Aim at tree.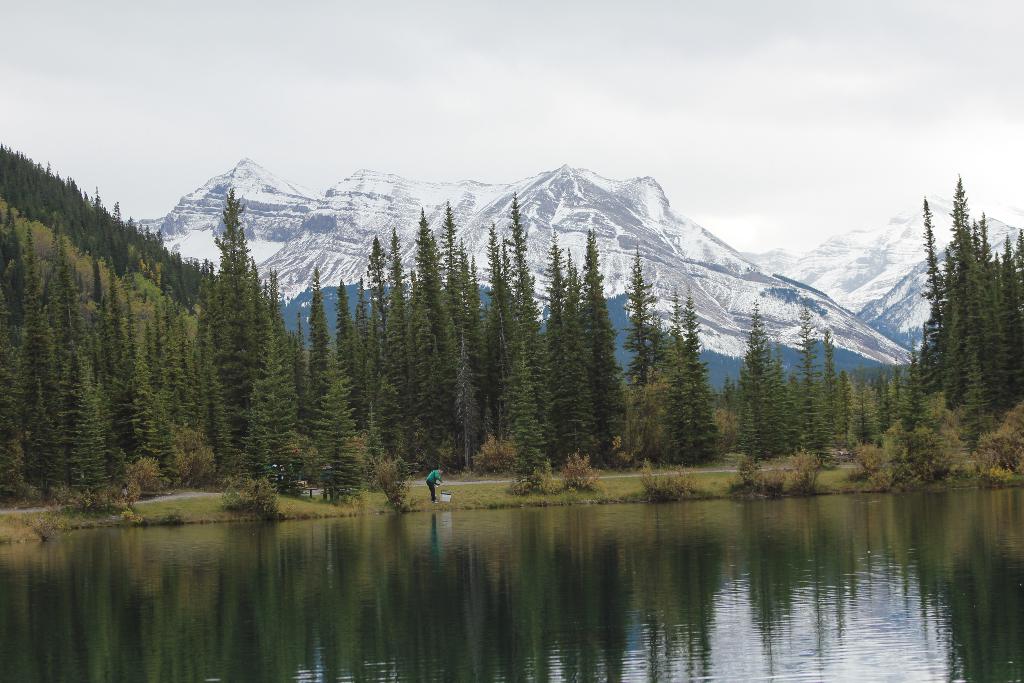
Aimed at (x1=570, y1=222, x2=630, y2=427).
